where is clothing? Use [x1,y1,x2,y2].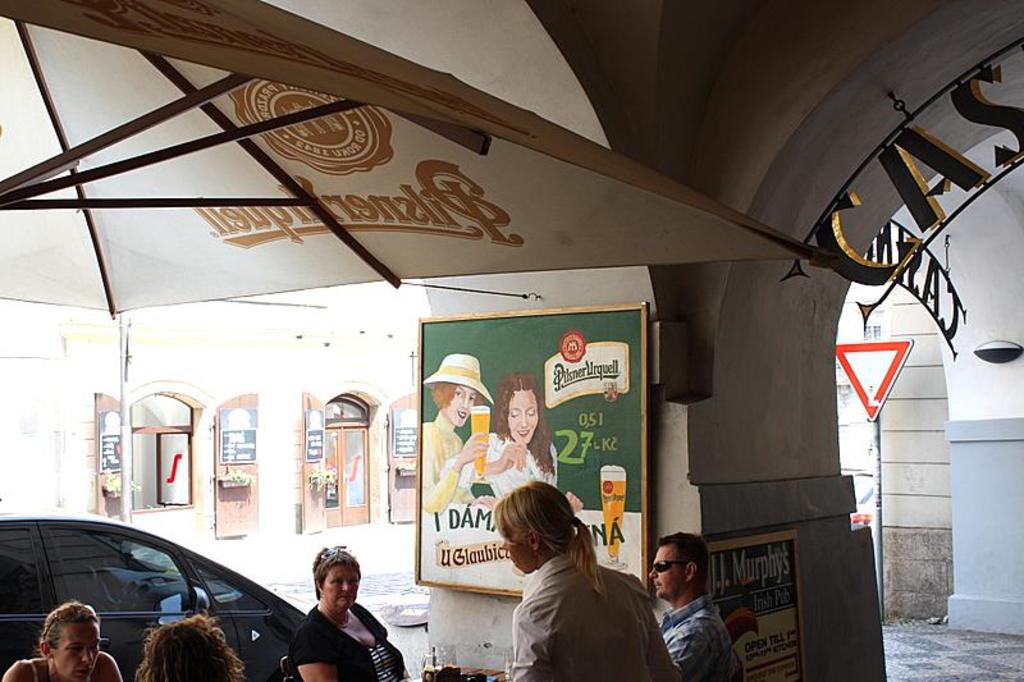
[294,604,406,681].
